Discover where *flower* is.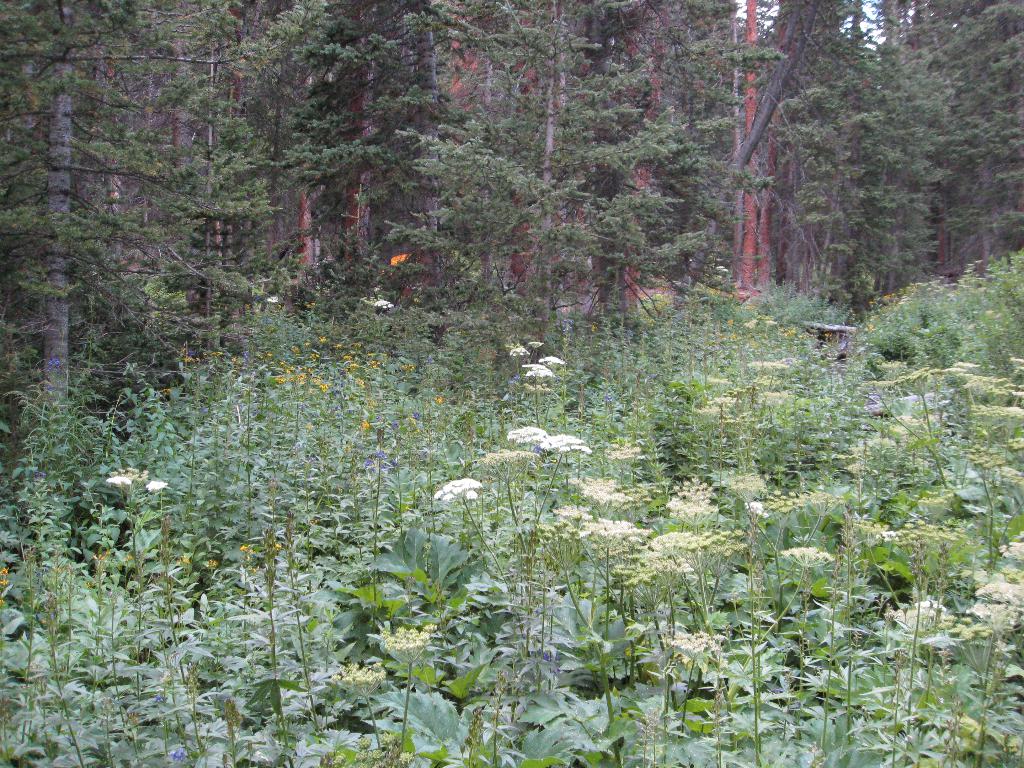
Discovered at bbox=(544, 425, 593, 454).
